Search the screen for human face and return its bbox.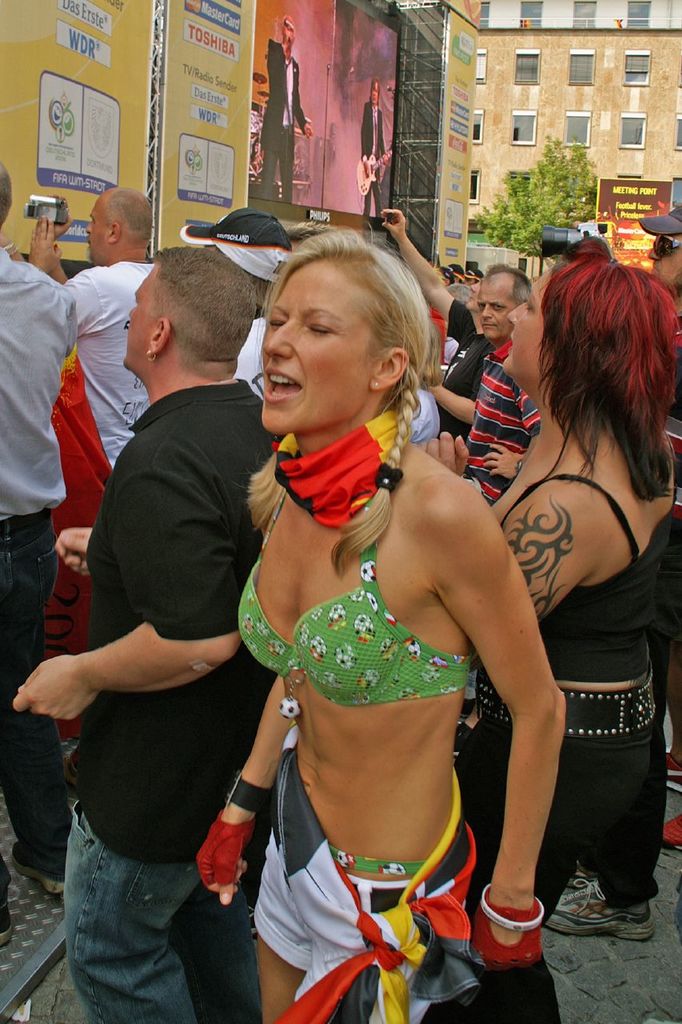
Found: pyautogui.locateOnScreen(502, 275, 549, 370).
